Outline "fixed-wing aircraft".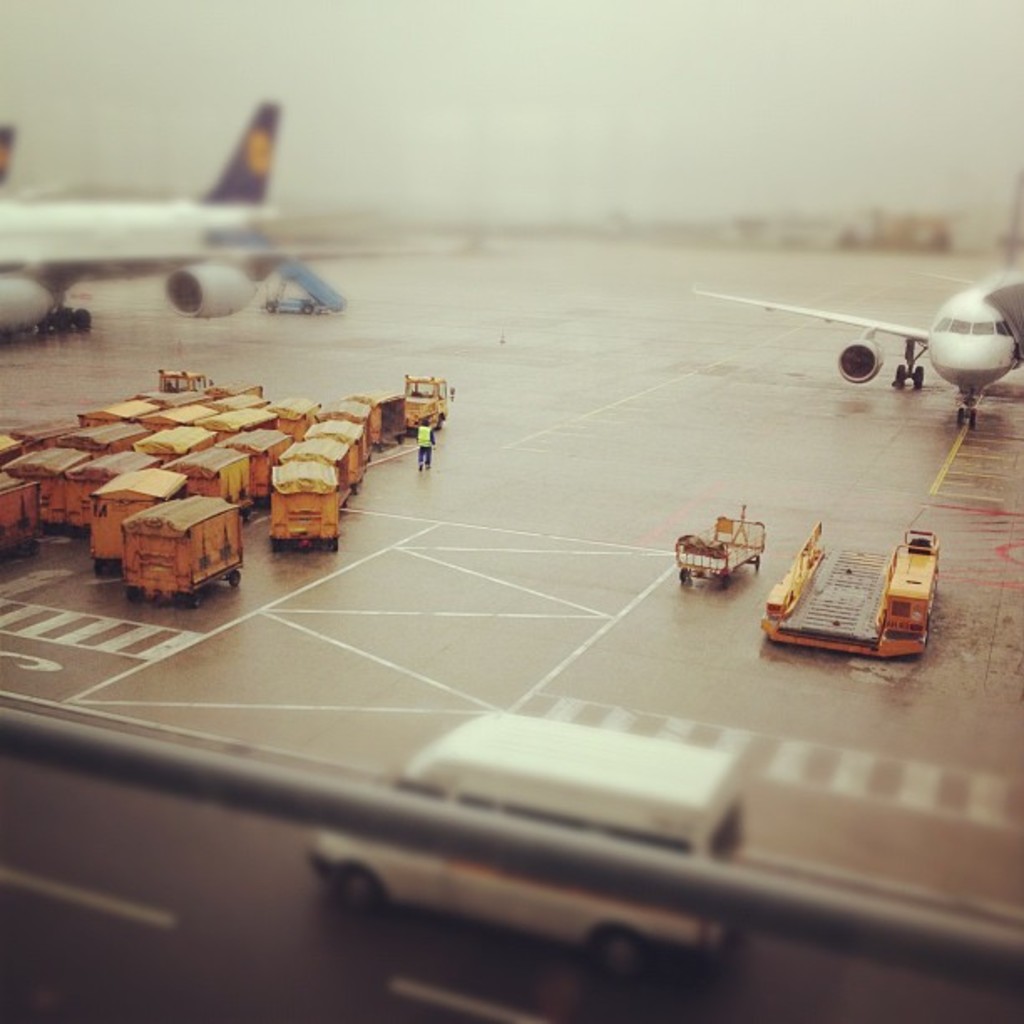
Outline: <bbox>691, 174, 1022, 430</bbox>.
